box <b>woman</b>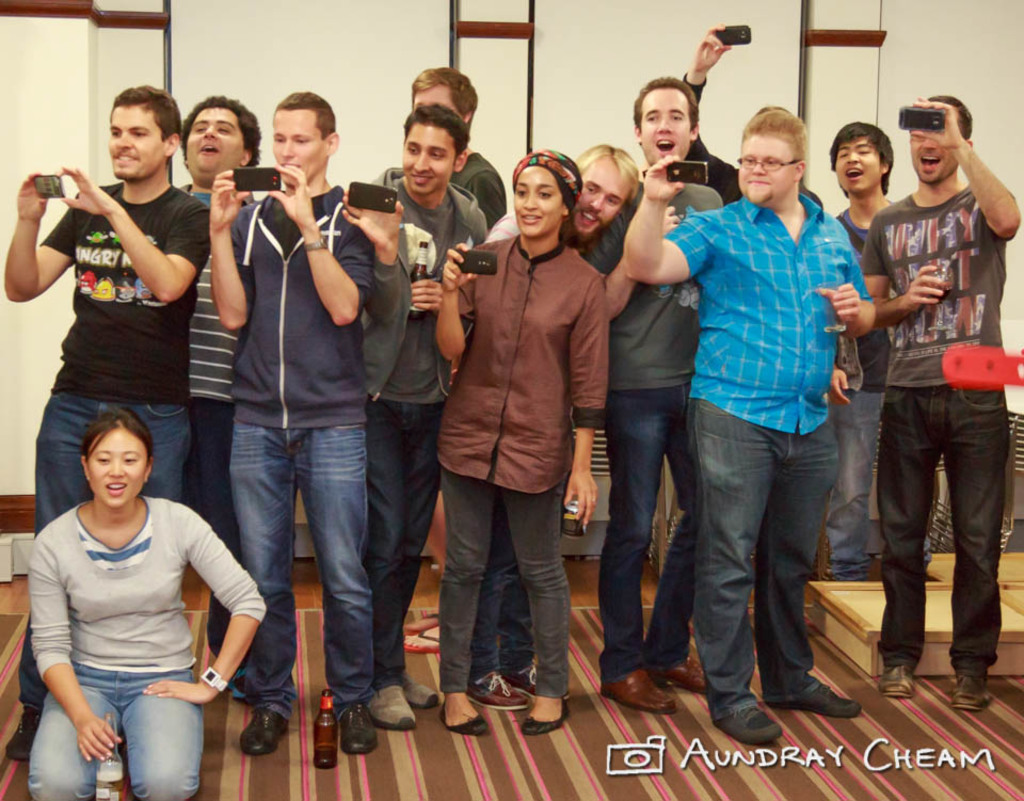
<box>16,359,259,800</box>
